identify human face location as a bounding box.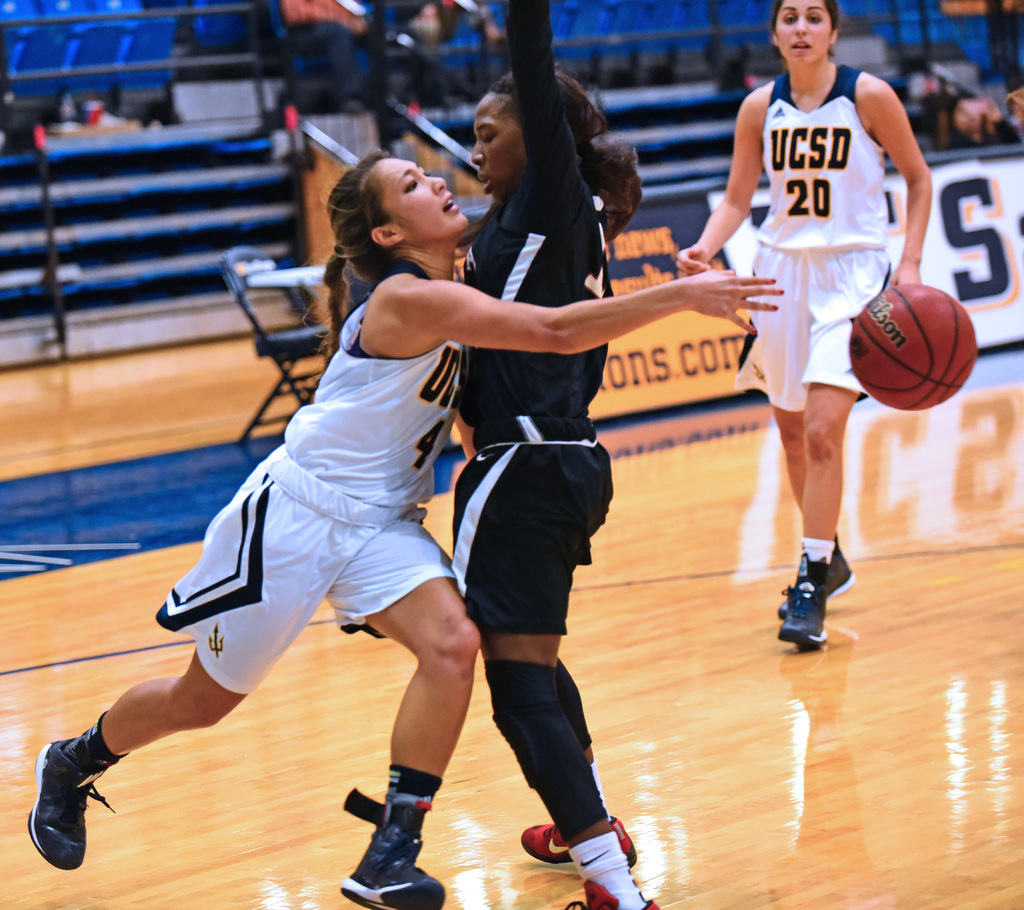
box(380, 159, 469, 234).
